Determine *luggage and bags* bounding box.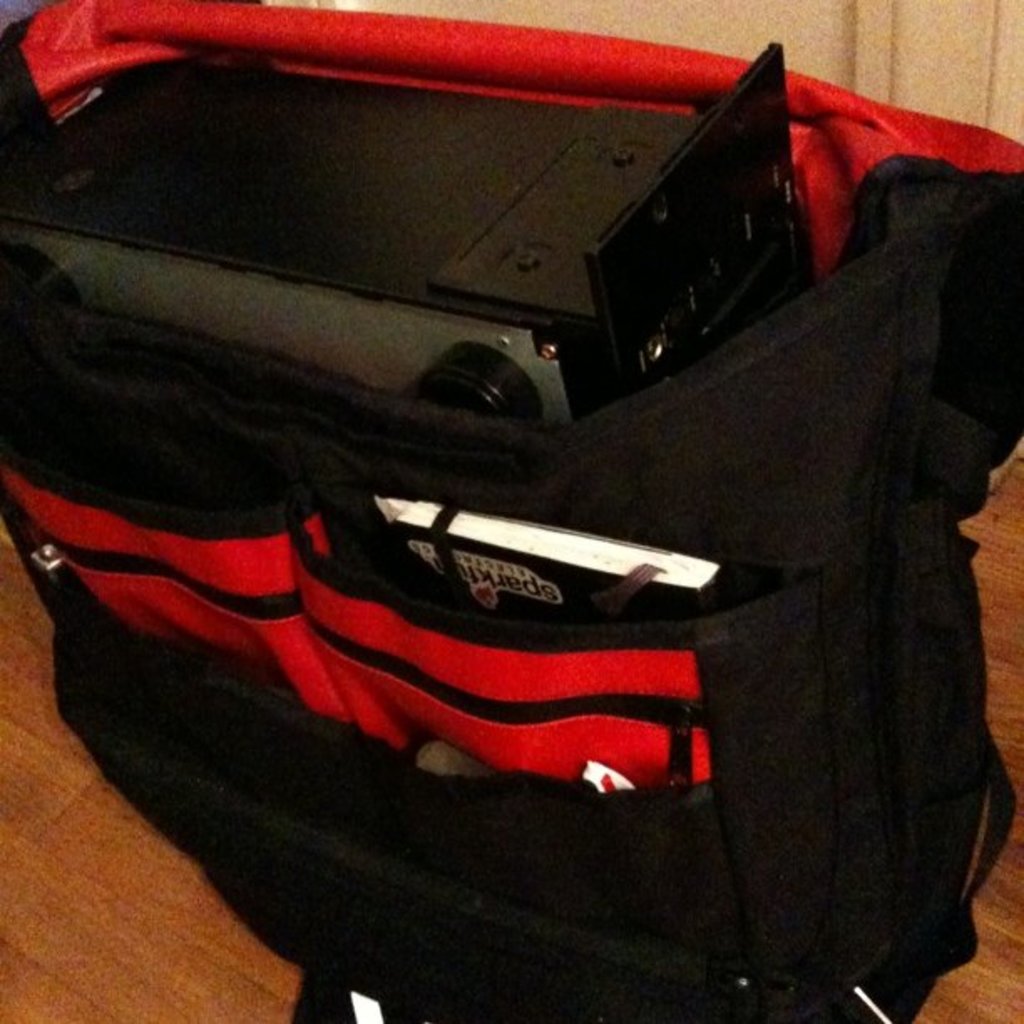
Determined: {"x1": 0, "y1": 0, "x2": 1022, "y2": 1022}.
